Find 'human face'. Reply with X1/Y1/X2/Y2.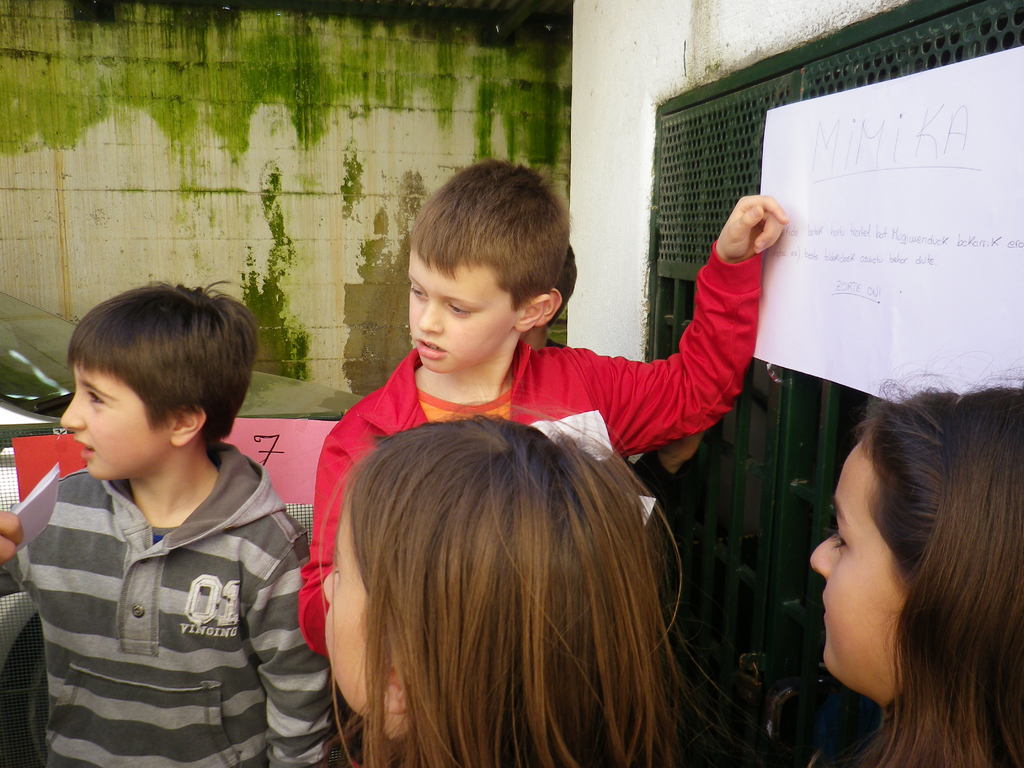
323/495/369/719.
